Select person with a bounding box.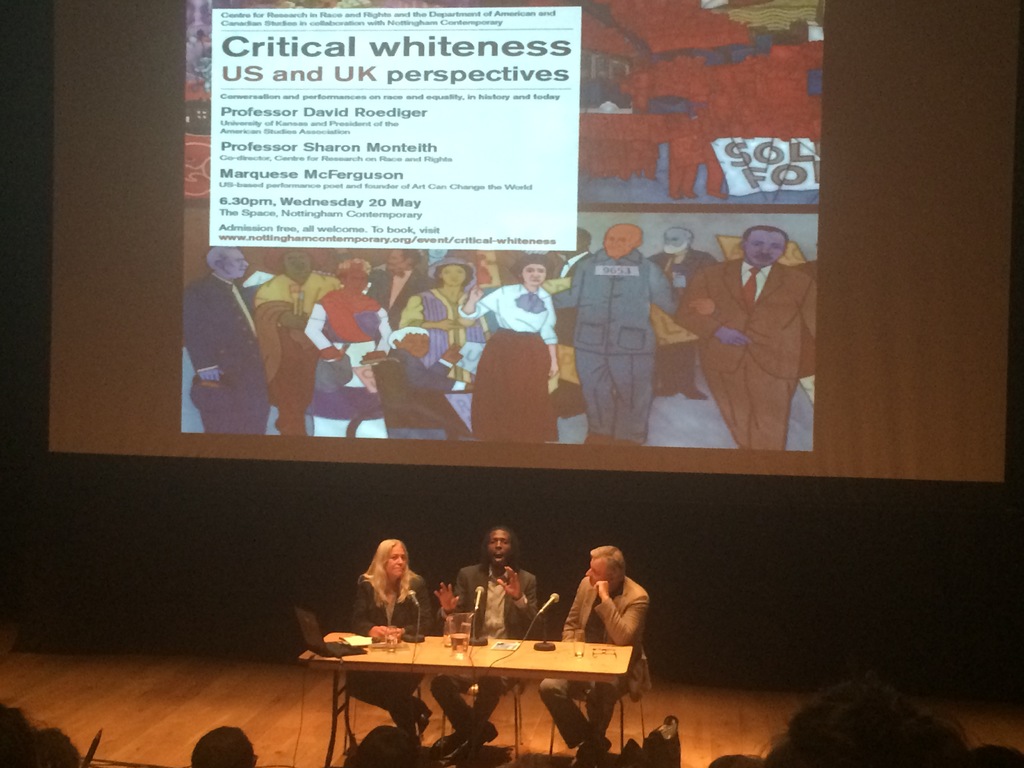
rect(685, 214, 819, 460).
